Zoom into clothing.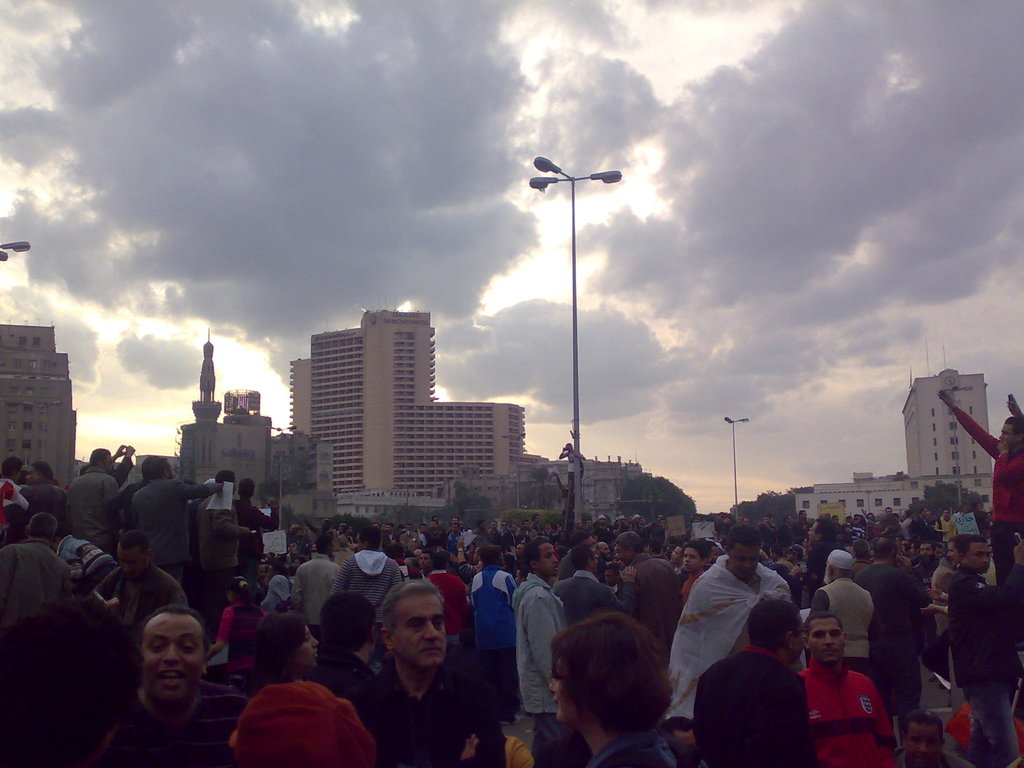
Zoom target: [463, 730, 537, 767].
